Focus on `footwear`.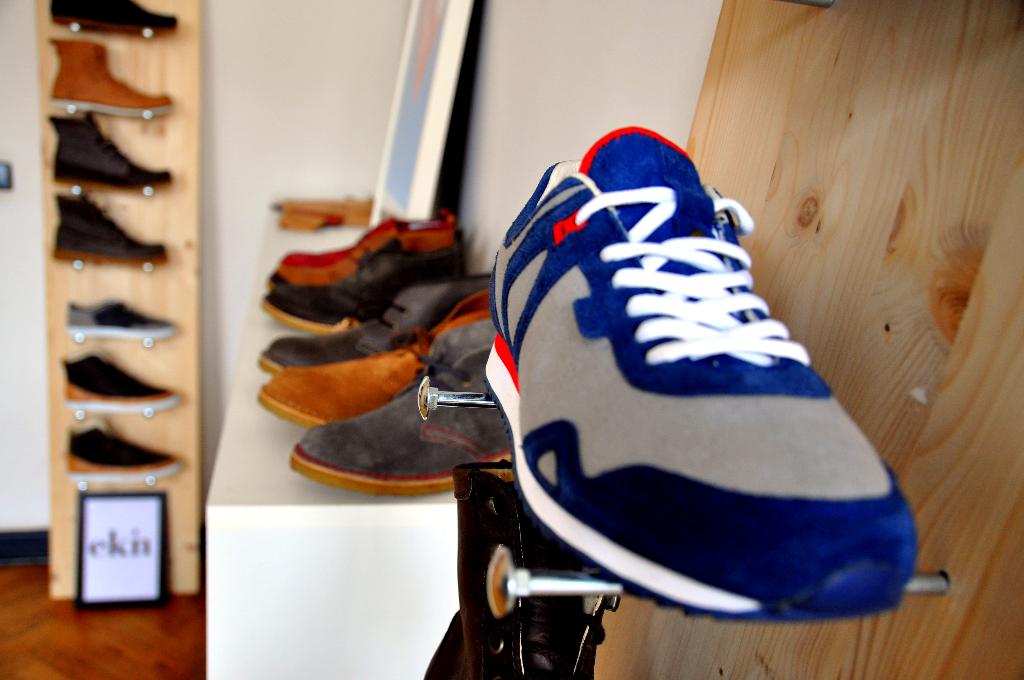
Focused at <region>246, 271, 500, 383</region>.
